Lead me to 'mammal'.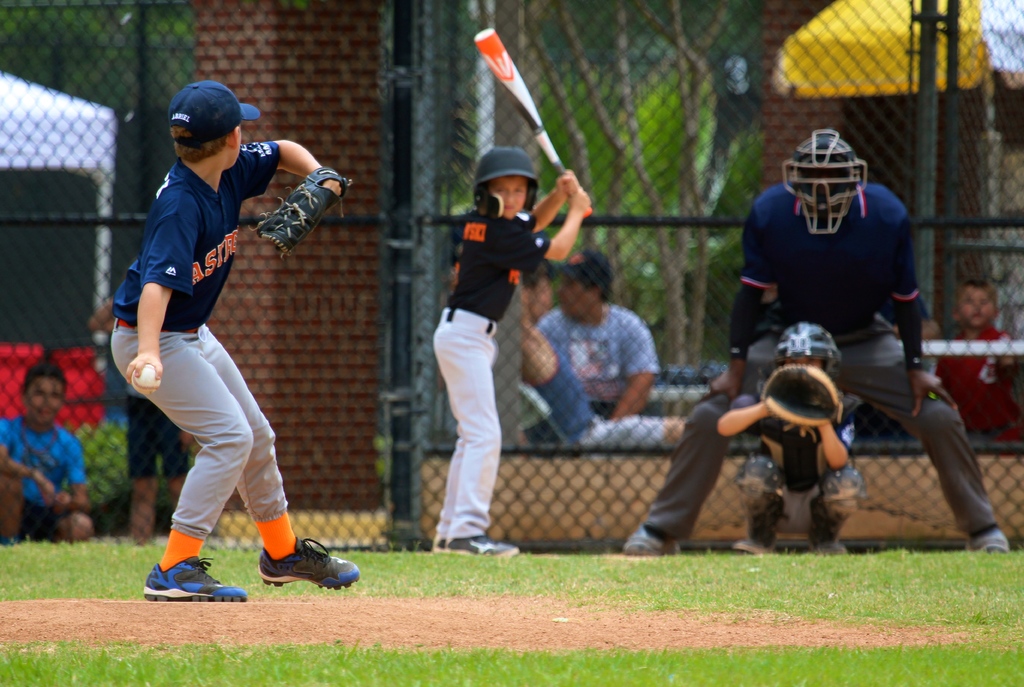
Lead to x1=623, y1=127, x2=1007, y2=553.
